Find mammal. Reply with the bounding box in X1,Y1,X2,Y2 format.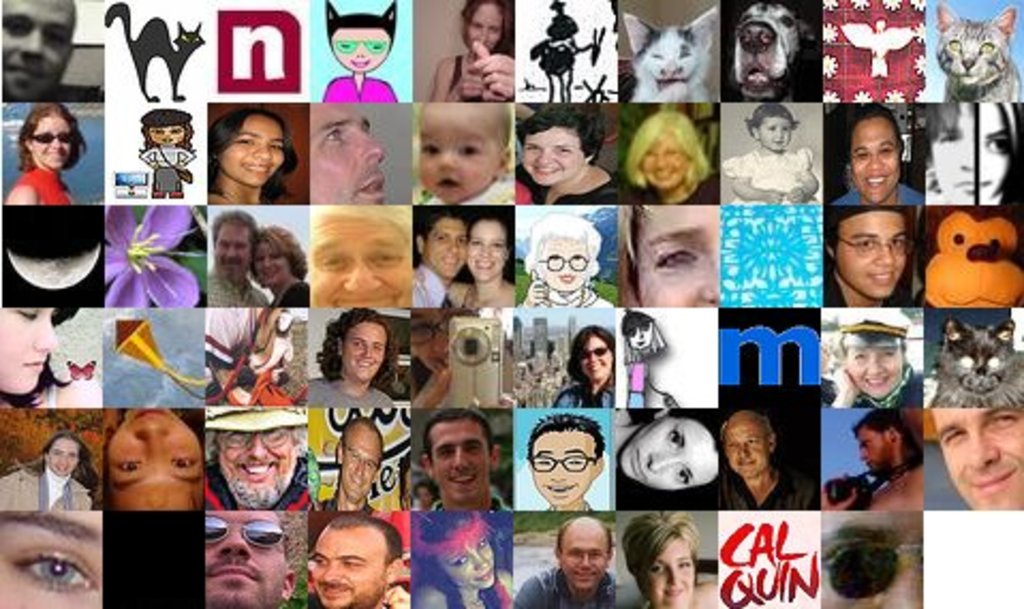
319,0,395,105.
